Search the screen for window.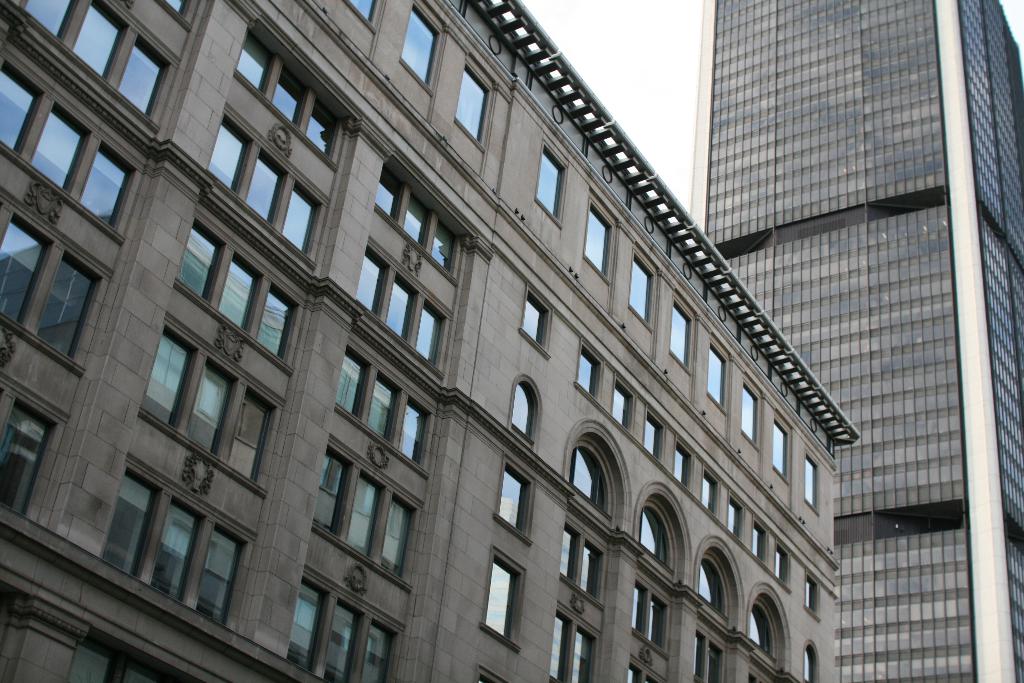
Found at [706, 341, 729, 418].
